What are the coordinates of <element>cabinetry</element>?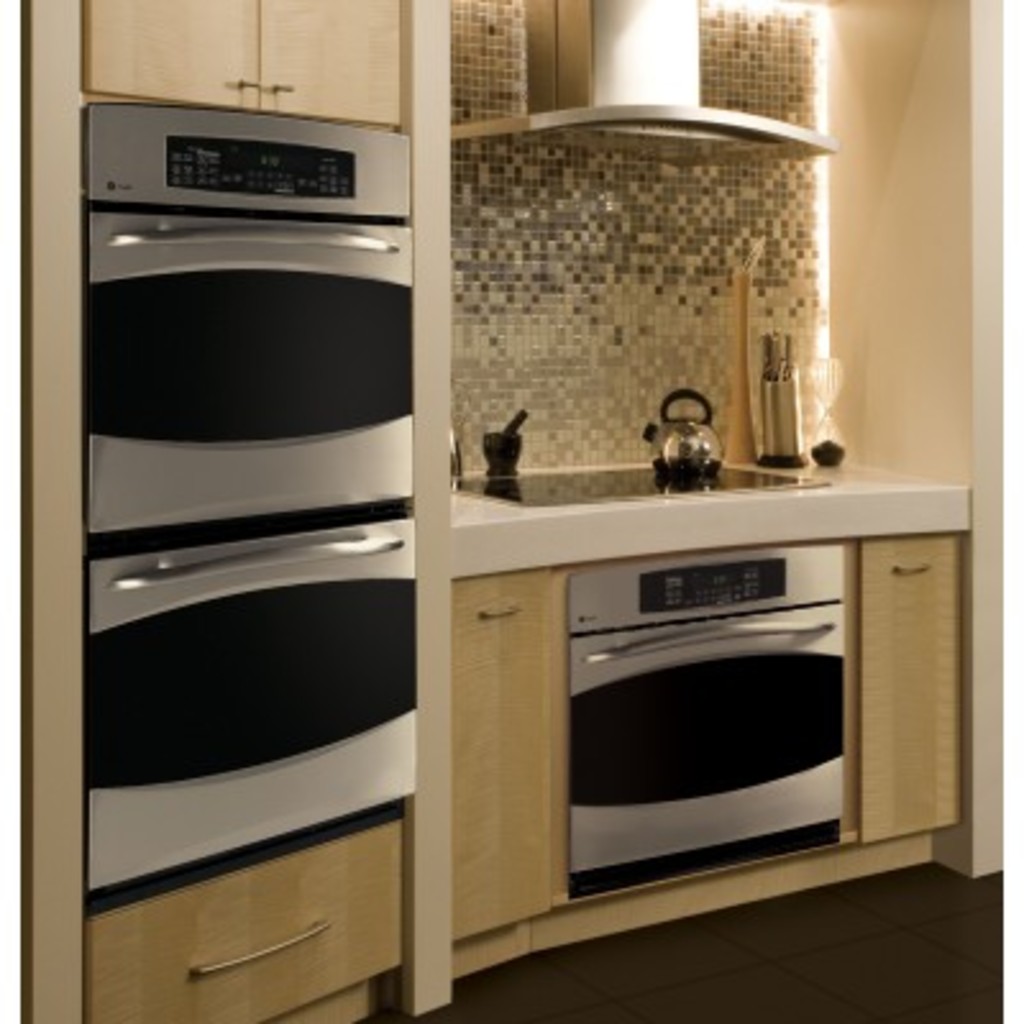
<box>448,571,581,947</box>.
